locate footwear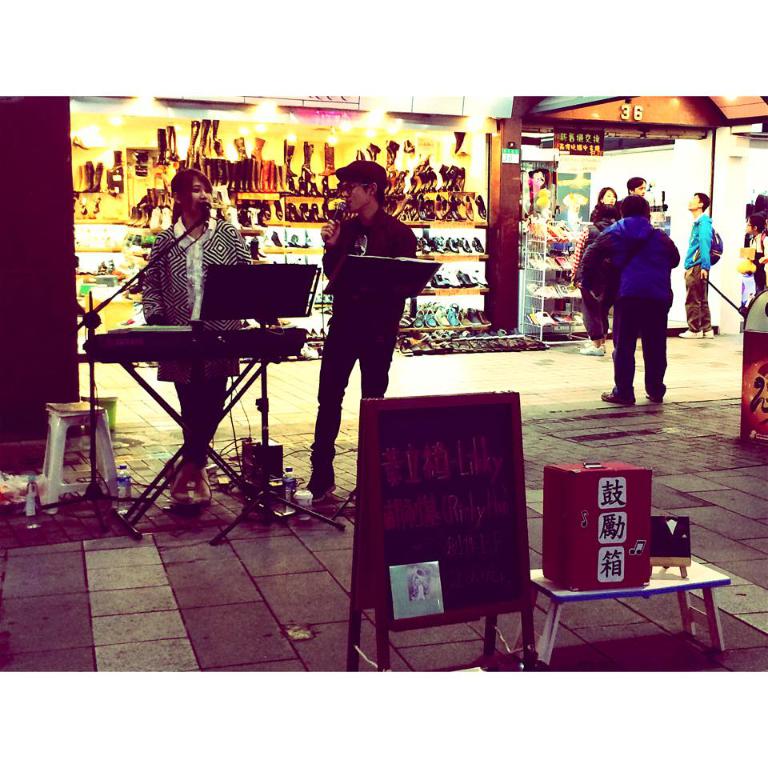
locate(310, 456, 341, 496)
